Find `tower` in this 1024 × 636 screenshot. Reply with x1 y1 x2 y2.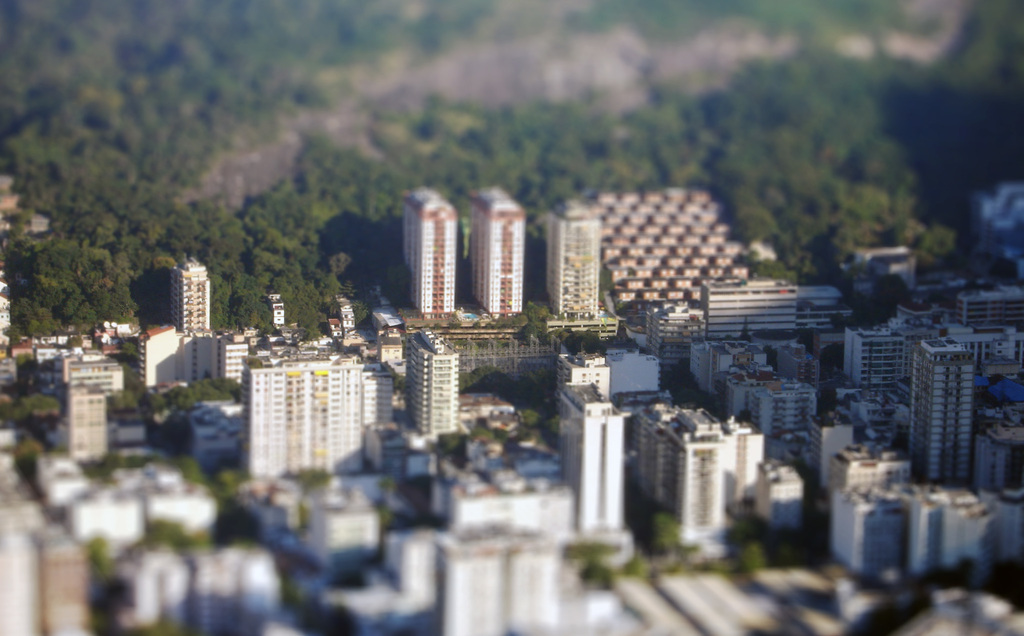
910 332 979 482.
